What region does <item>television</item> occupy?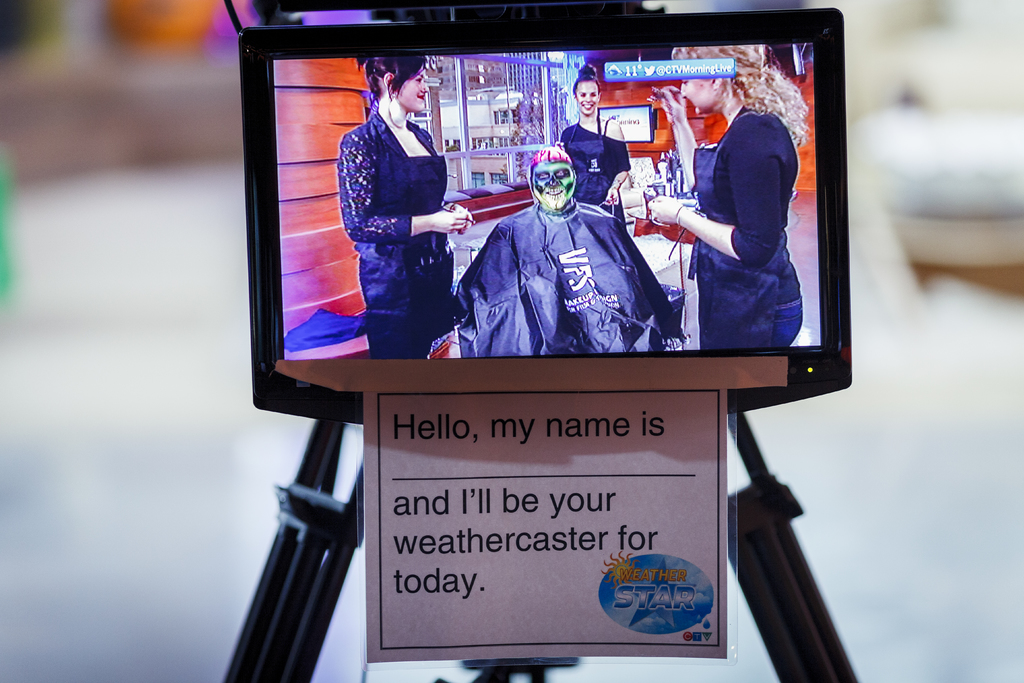
bbox=(243, 6, 850, 419).
